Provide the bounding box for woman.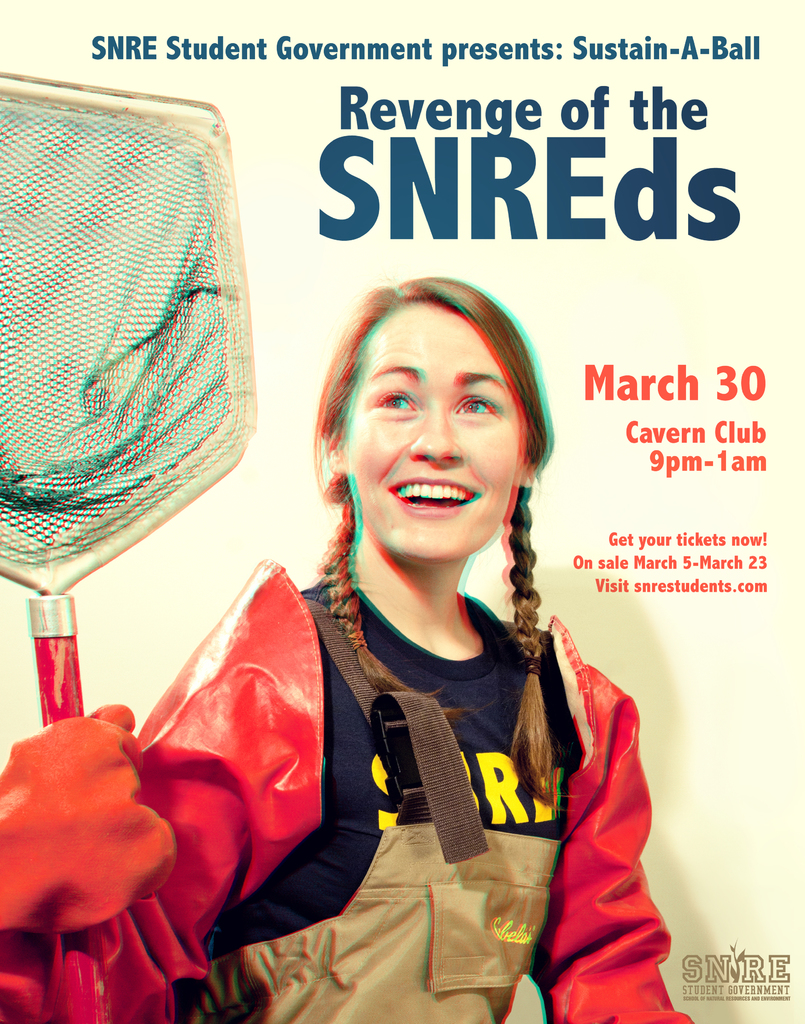
{"left": 0, "top": 282, "right": 694, "bottom": 1023}.
